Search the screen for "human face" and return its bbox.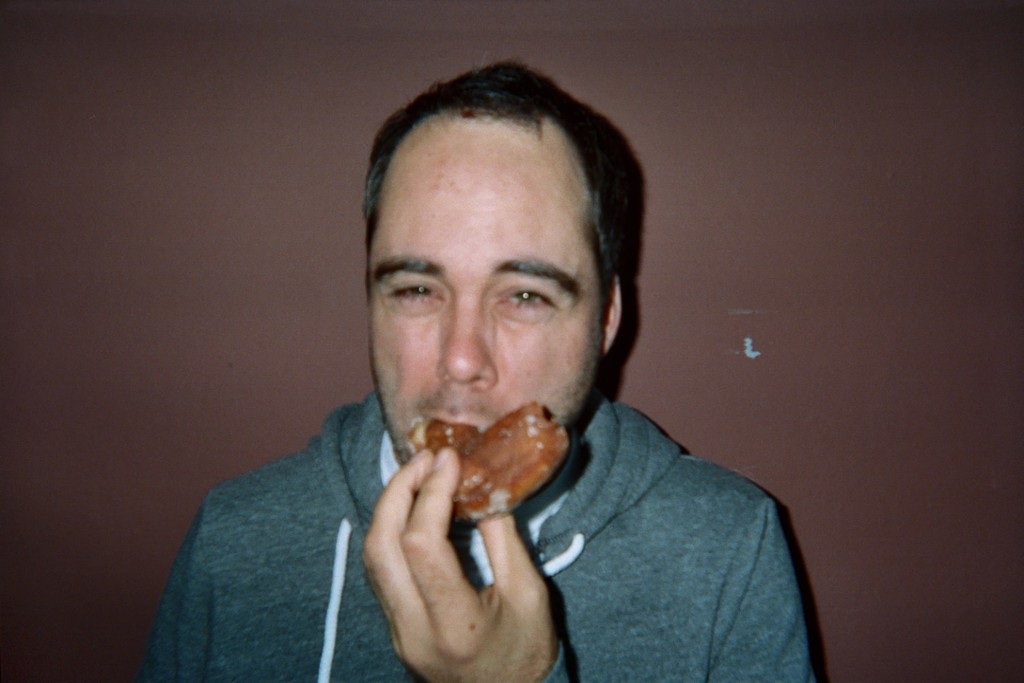
Found: detection(356, 97, 636, 526).
